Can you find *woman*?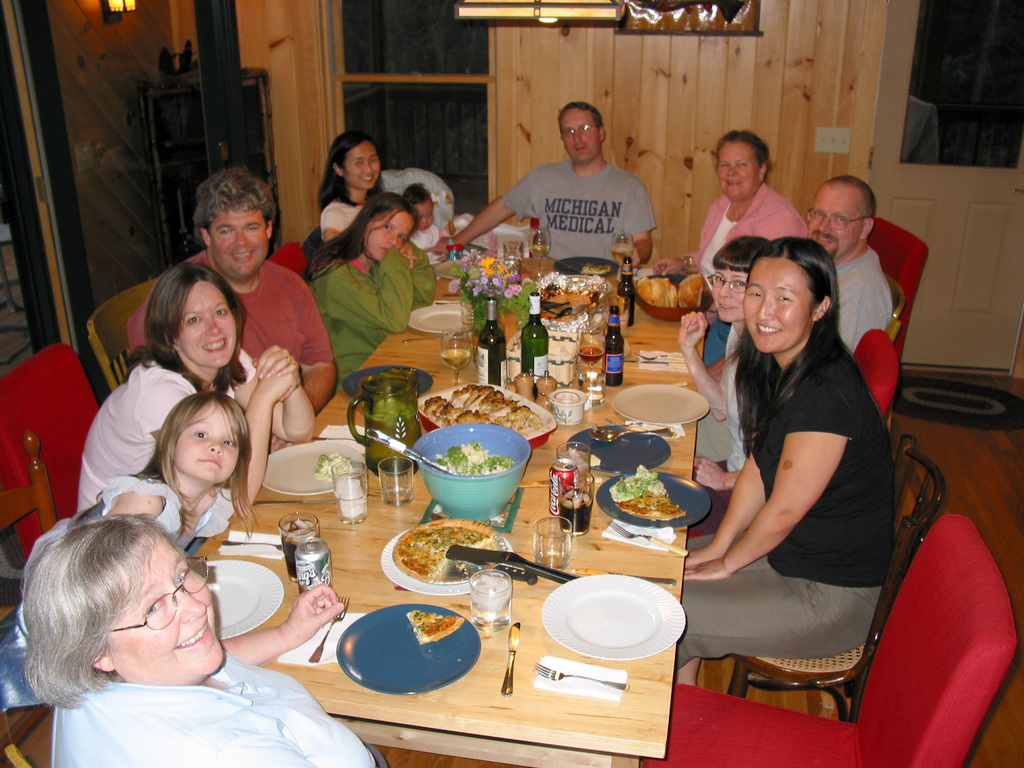
Yes, bounding box: (x1=17, y1=511, x2=383, y2=767).
